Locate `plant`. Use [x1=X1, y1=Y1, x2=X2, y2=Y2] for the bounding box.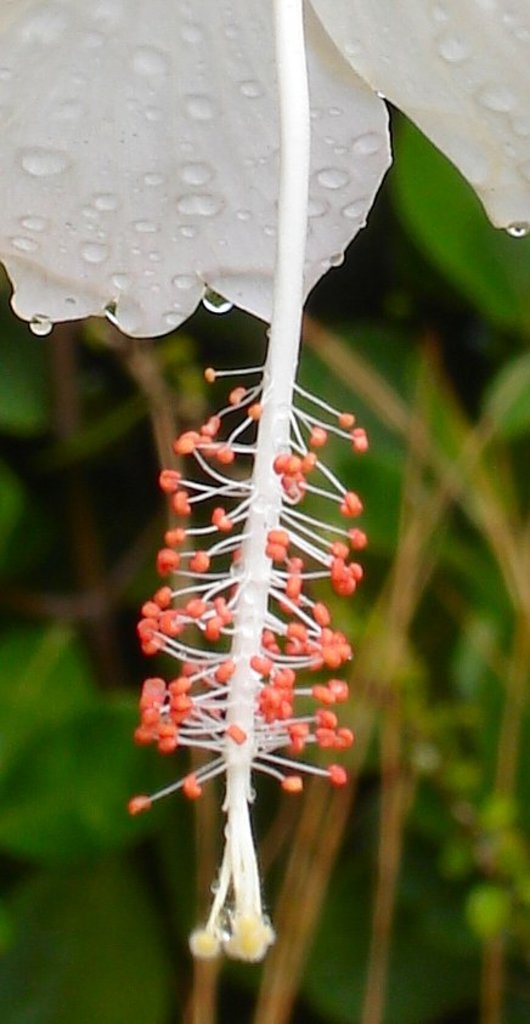
[x1=0, y1=0, x2=529, y2=1023].
